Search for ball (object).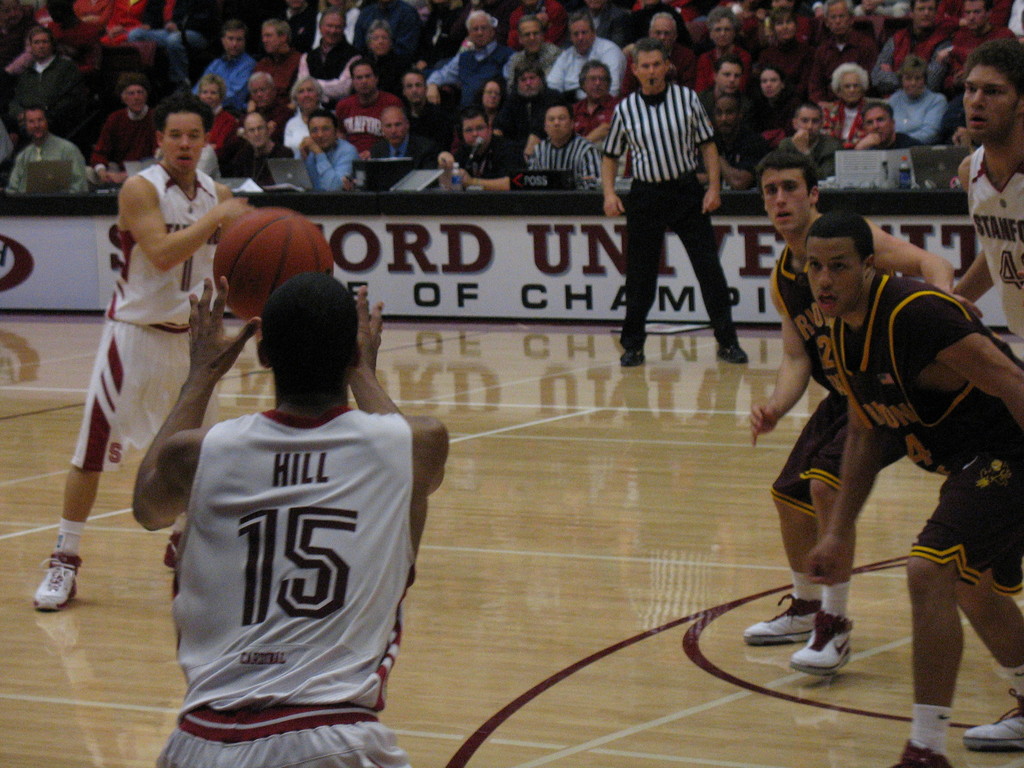
Found at 211:208:333:332.
